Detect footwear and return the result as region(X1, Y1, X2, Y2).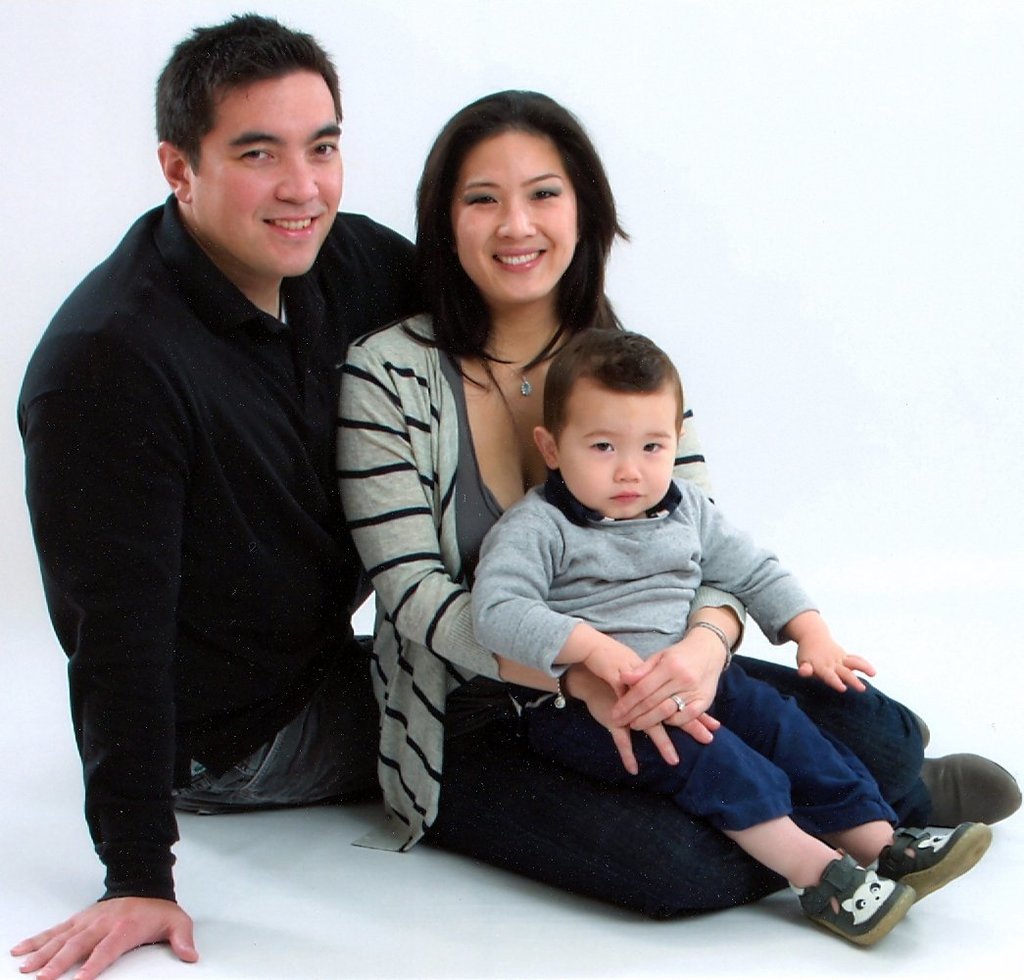
region(869, 826, 993, 897).
